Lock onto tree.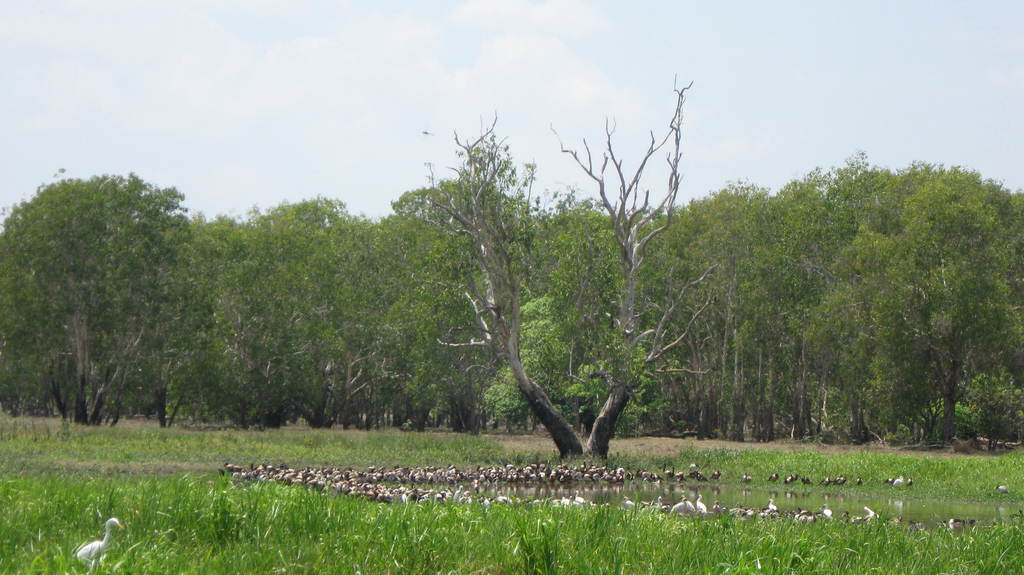
Locked: x1=404, y1=70, x2=745, y2=461.
